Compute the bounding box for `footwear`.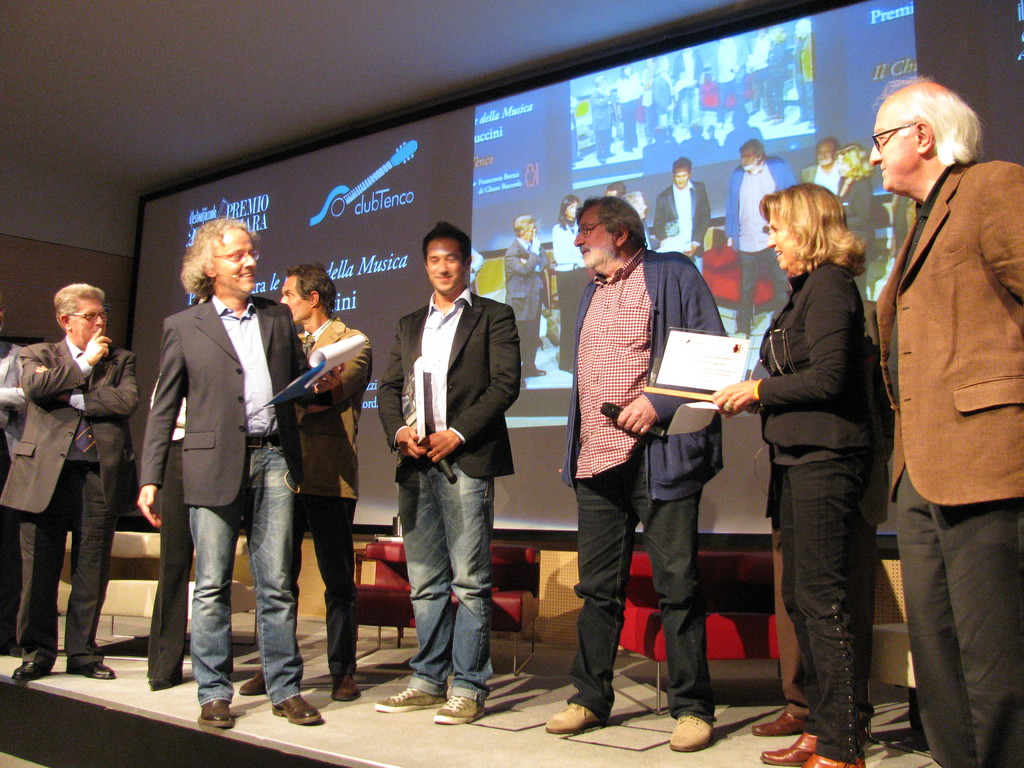
763, 734, 817, 767.
